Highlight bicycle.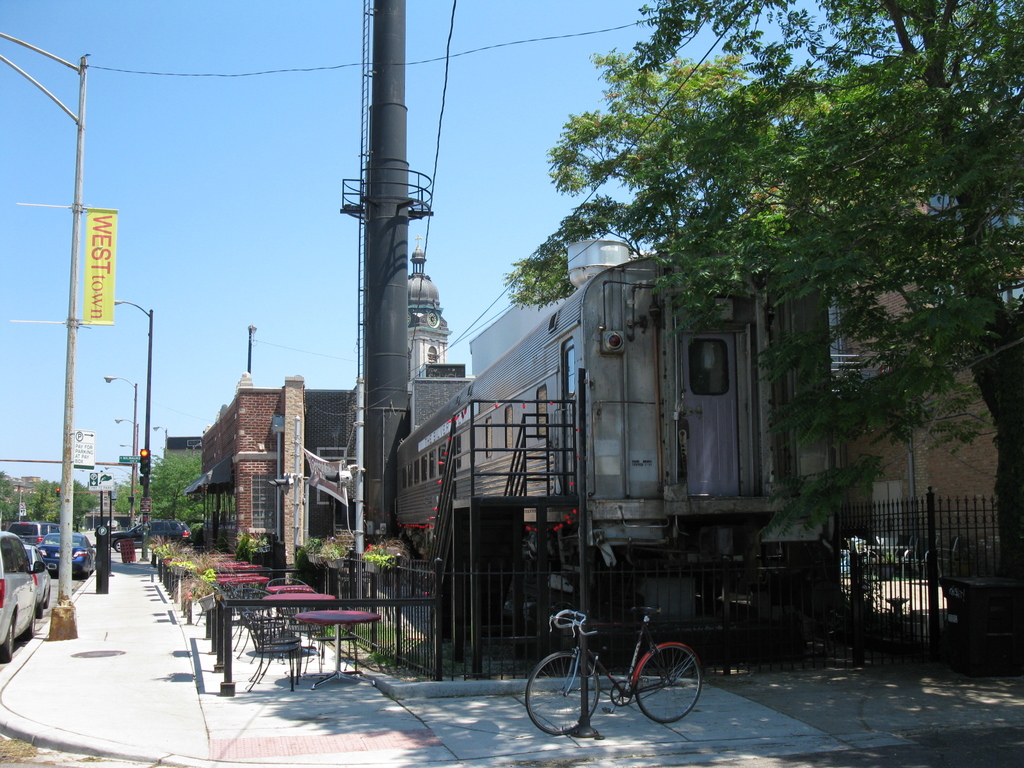
Highlighted region: [left=528, top=611, right=701, bottom=741].
